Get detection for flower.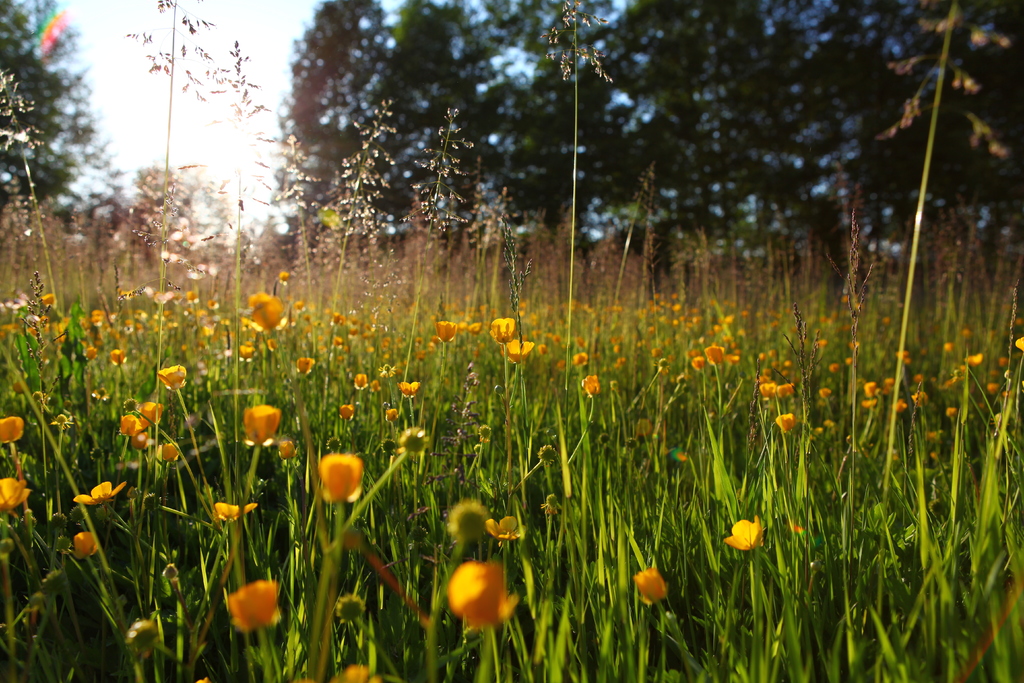
Detection: region(640, 567, 666, 598).
